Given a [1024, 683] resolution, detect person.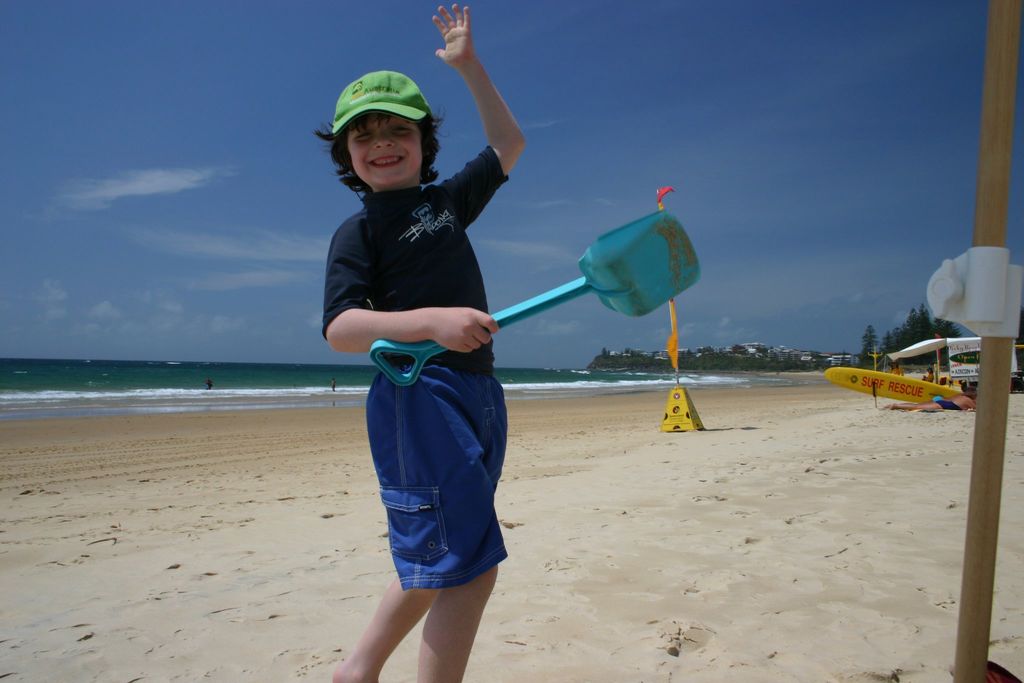
rect(922, 366, 936, 381).
